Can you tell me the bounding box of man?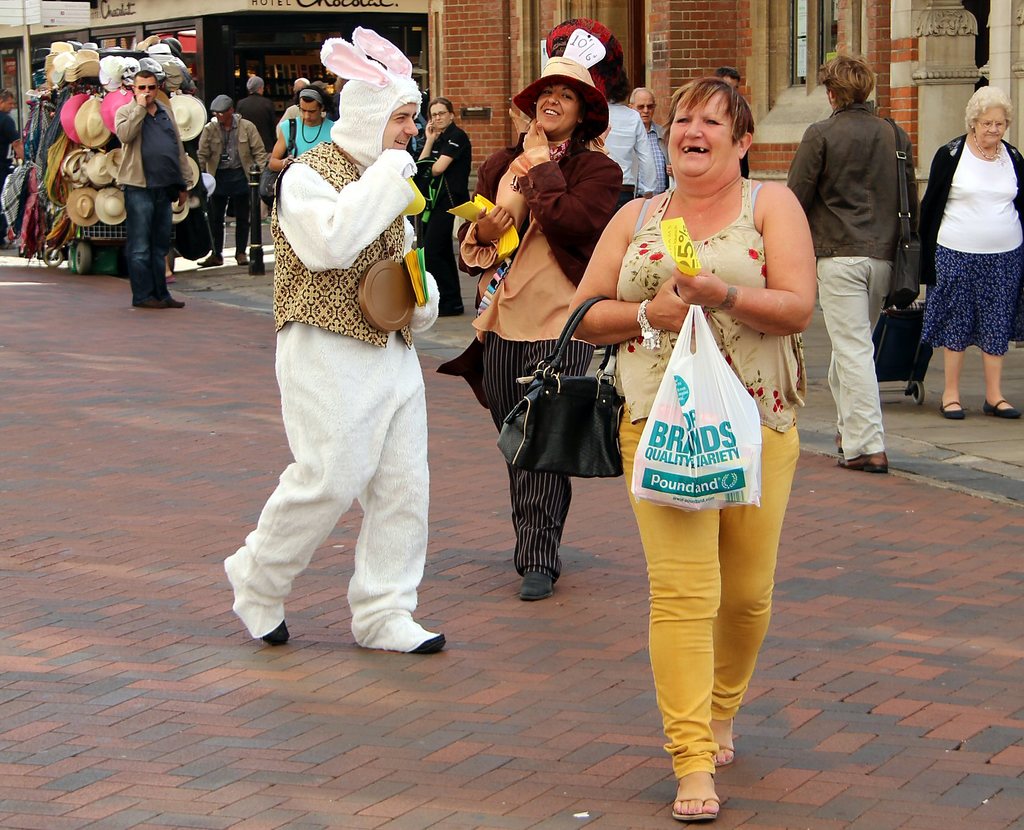
[x1=0, y1=83, x2=22, y2=255].
